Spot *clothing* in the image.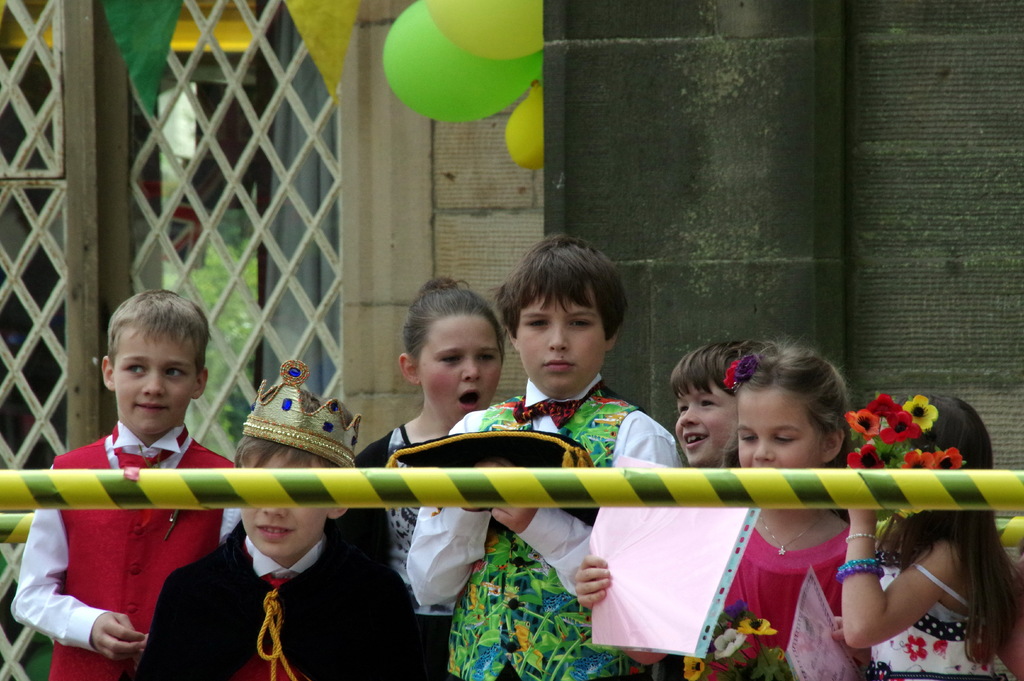
*clothing* found at (x1=873, y1=558, x2=1016, y2=680).
